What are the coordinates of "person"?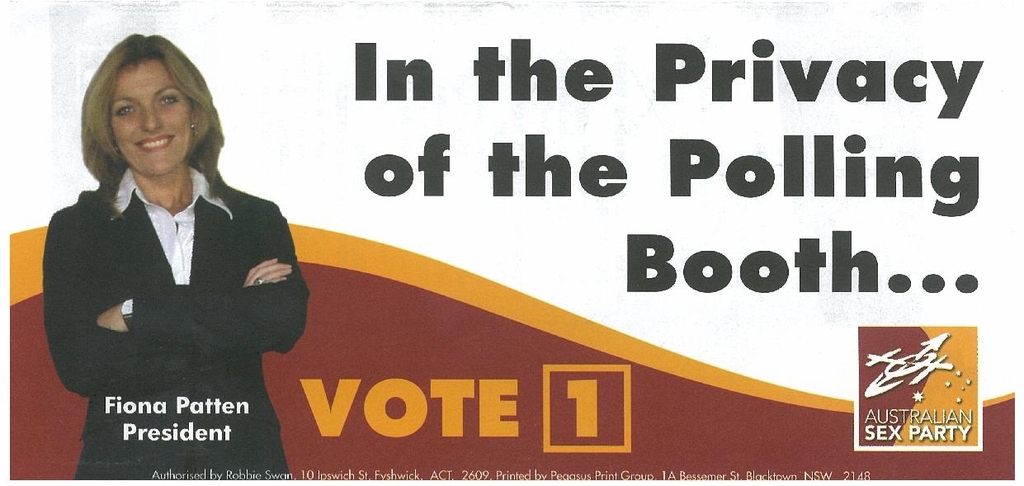
[x1=41, y1=35, x2=304, y2=441].
